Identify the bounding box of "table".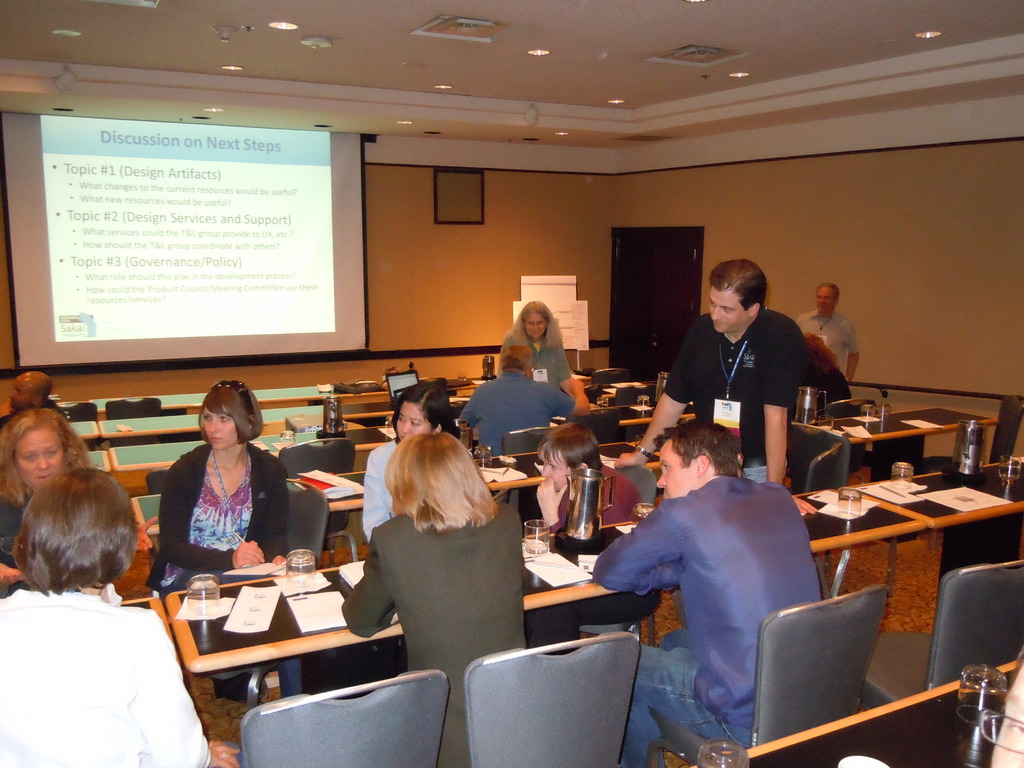
<bbox>68, 413, 103, 445</bbox>.
